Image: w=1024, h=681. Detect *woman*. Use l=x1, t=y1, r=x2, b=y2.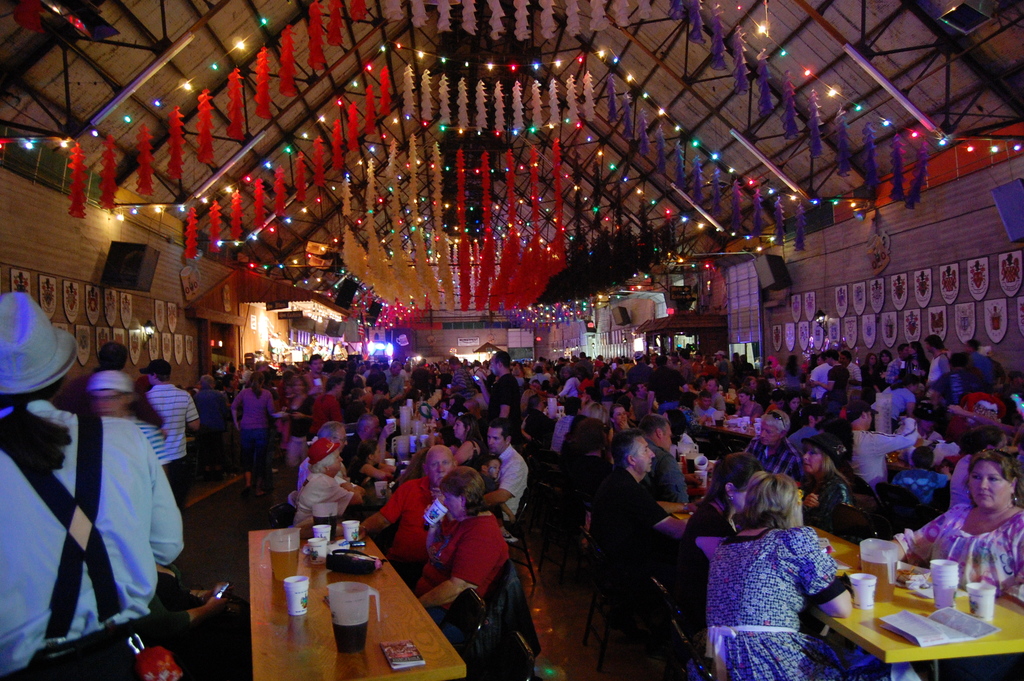
l=881, t=441, r=1023, b=603.
